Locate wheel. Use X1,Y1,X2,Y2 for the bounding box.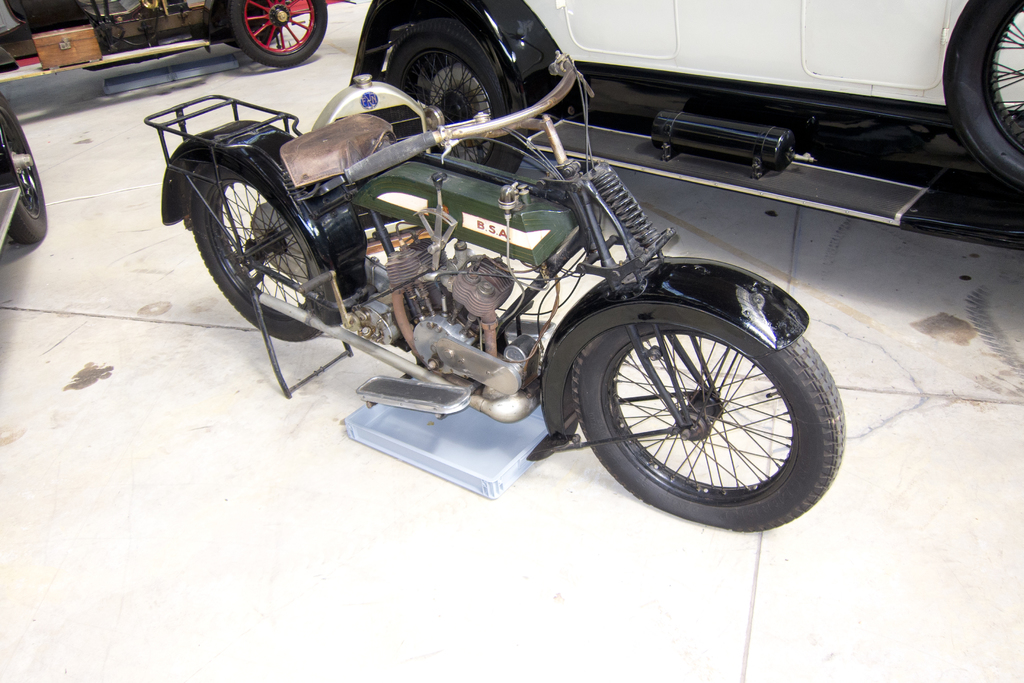
0,90,45,247.
